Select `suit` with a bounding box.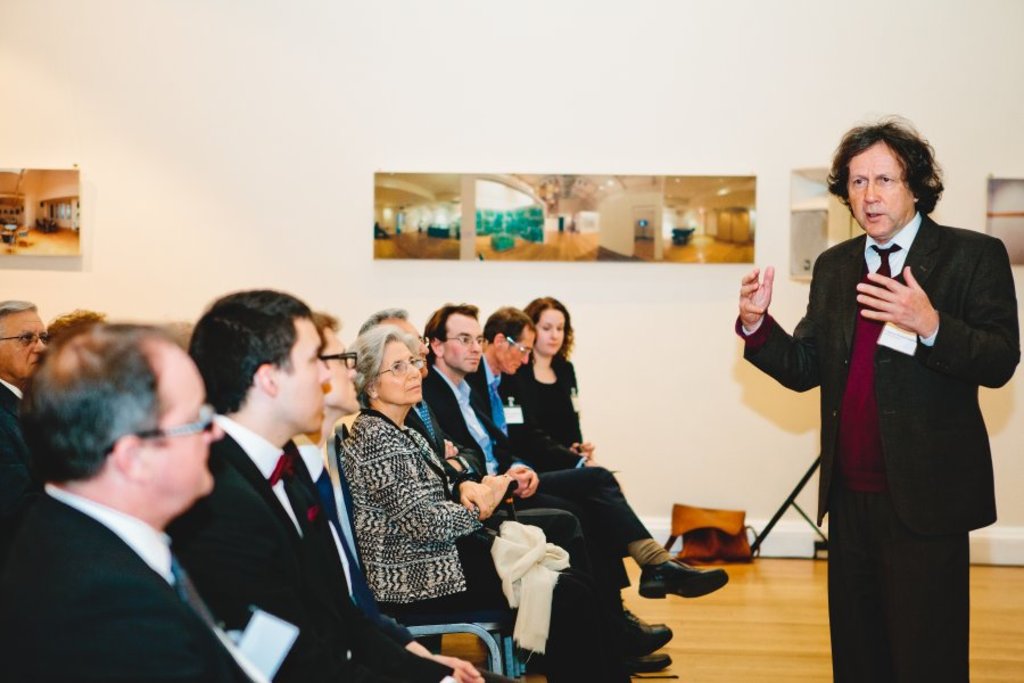
Rect(755, 153, 1002, 645).
